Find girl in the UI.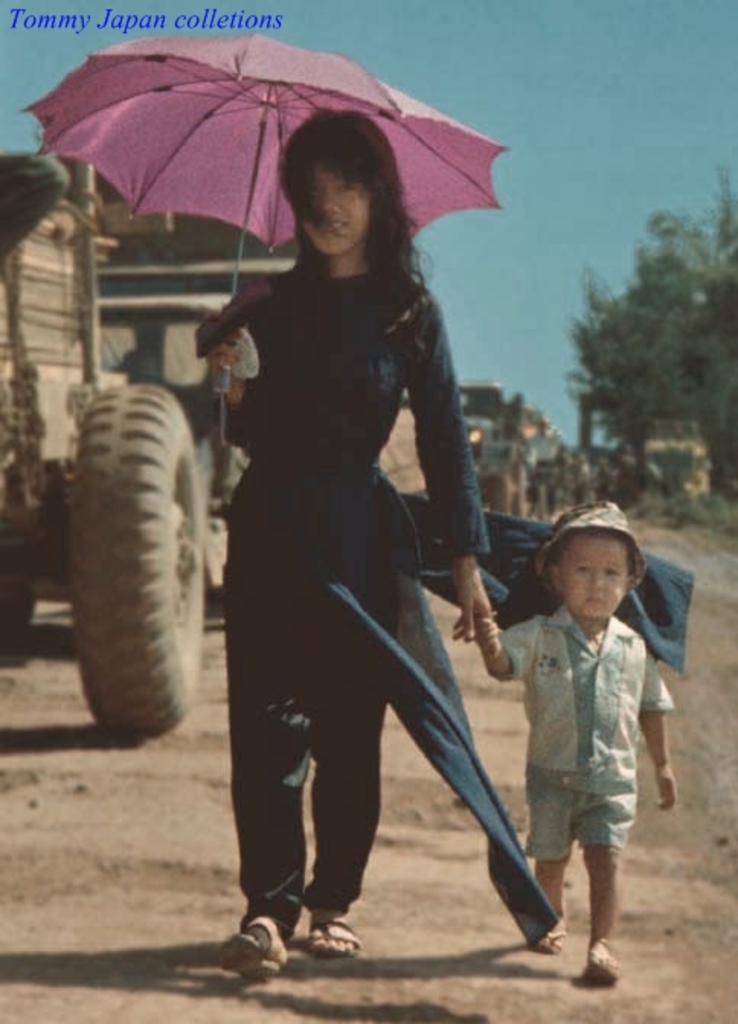
UI element at x1=201 y1=107 x2=698 y2=984.
